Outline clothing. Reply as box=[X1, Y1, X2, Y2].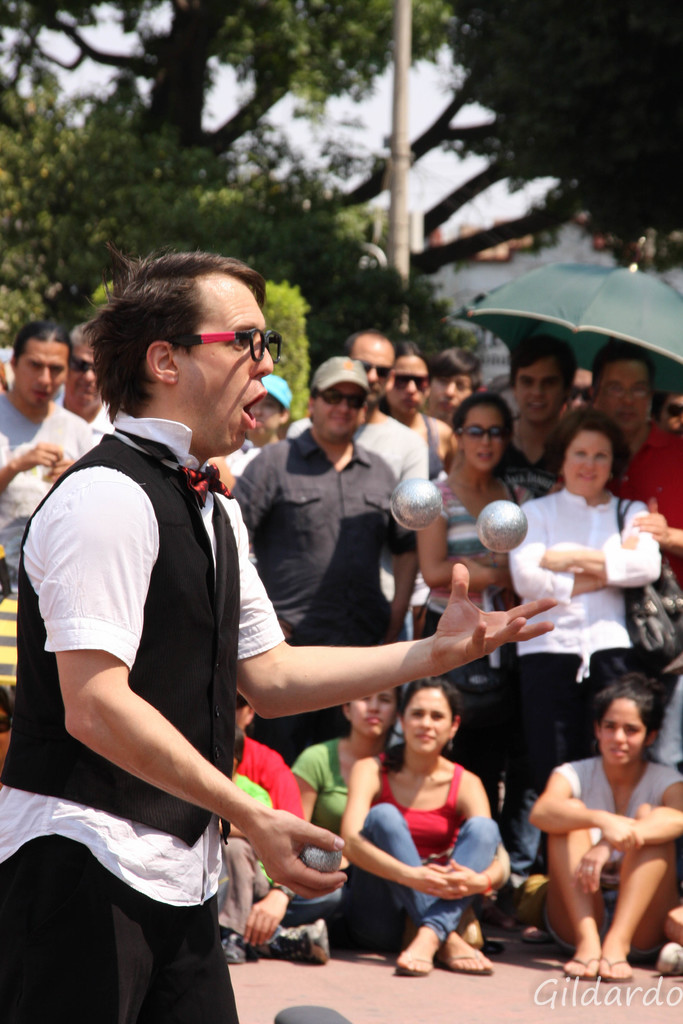
box=[279, 412, 429, 486].
